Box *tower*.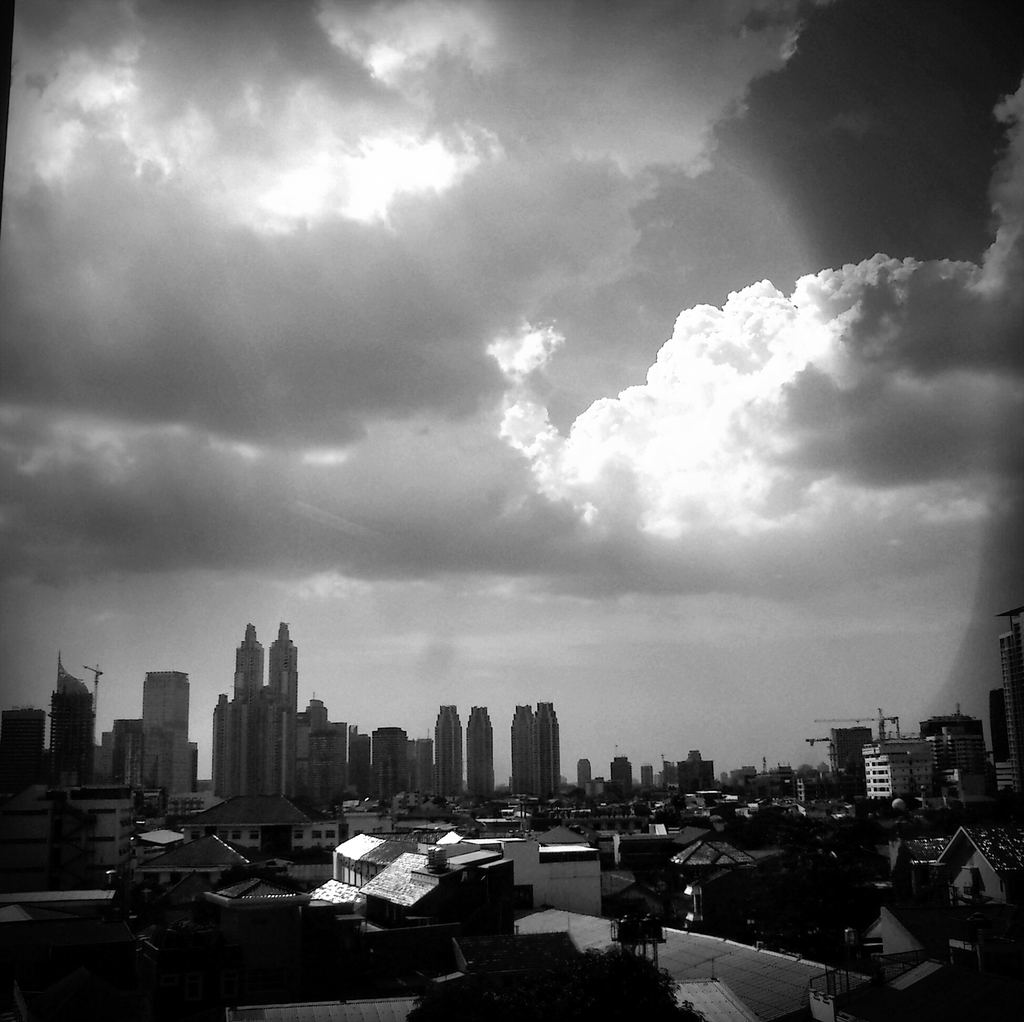
[812,719,878,815].
